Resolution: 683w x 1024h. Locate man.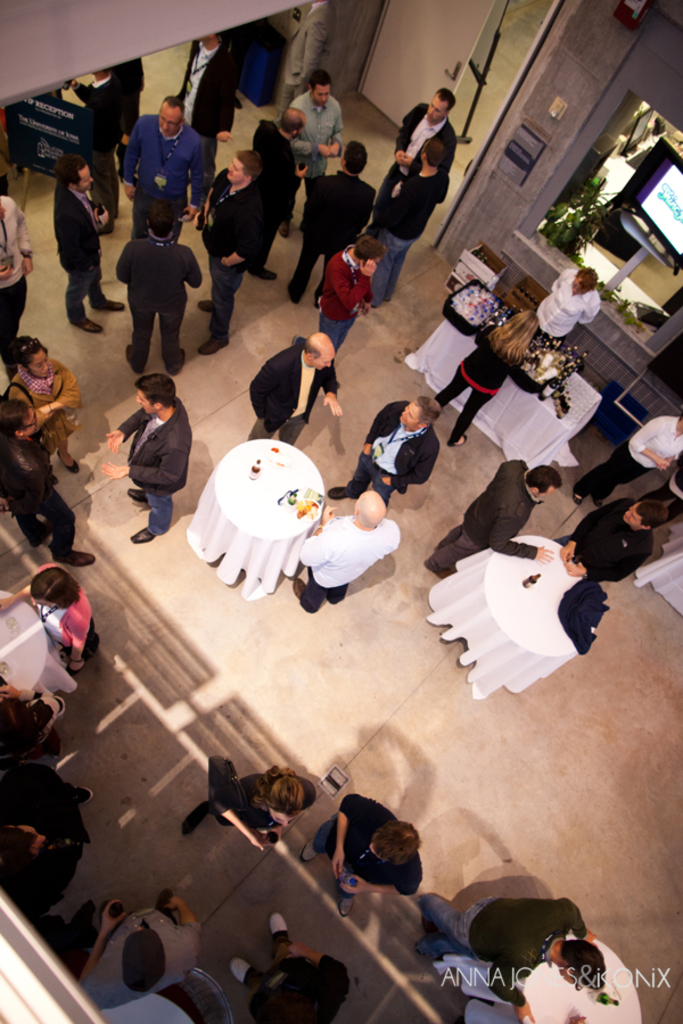
114,88,211,221.
